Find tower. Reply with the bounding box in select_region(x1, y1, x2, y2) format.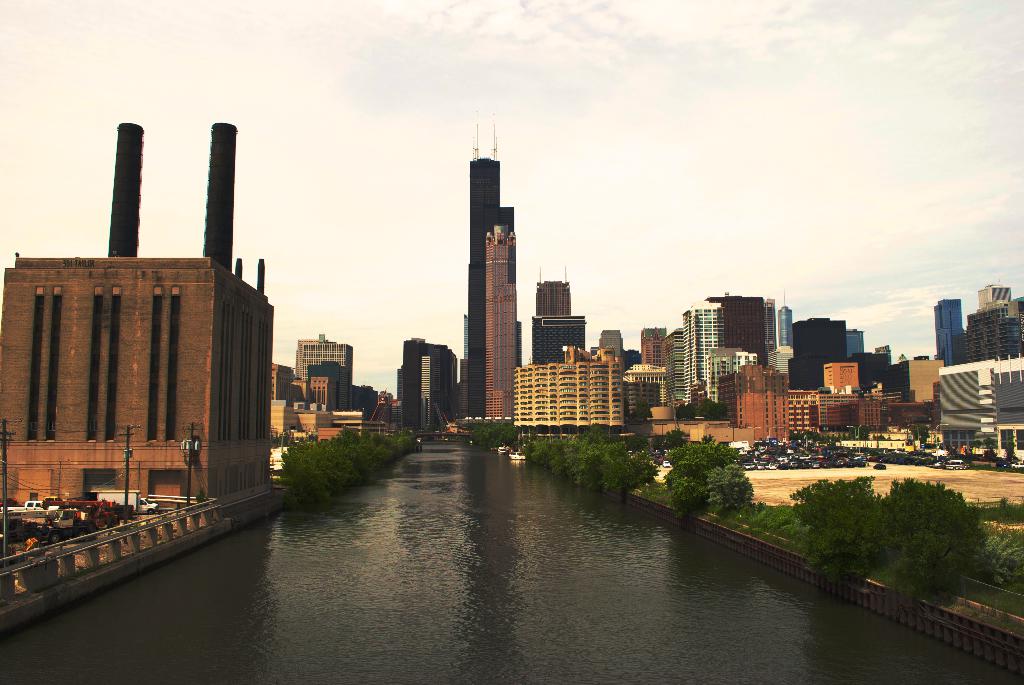
select_region(897, 355, 911, 363).
